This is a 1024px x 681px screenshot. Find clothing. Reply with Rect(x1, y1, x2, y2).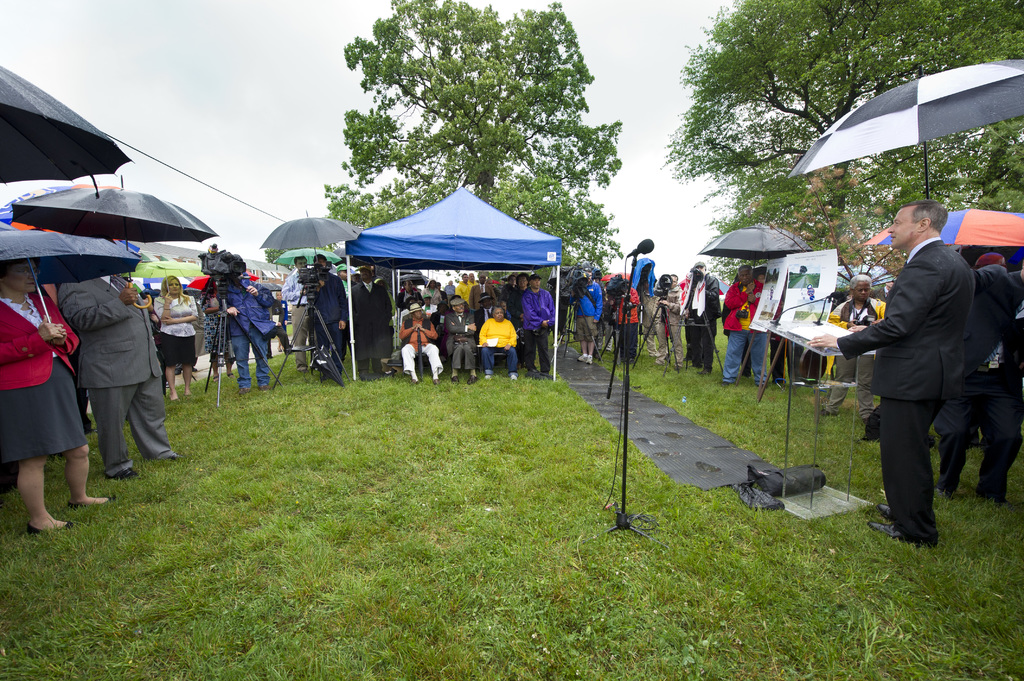
Rect(826, 296, 890, 415).
